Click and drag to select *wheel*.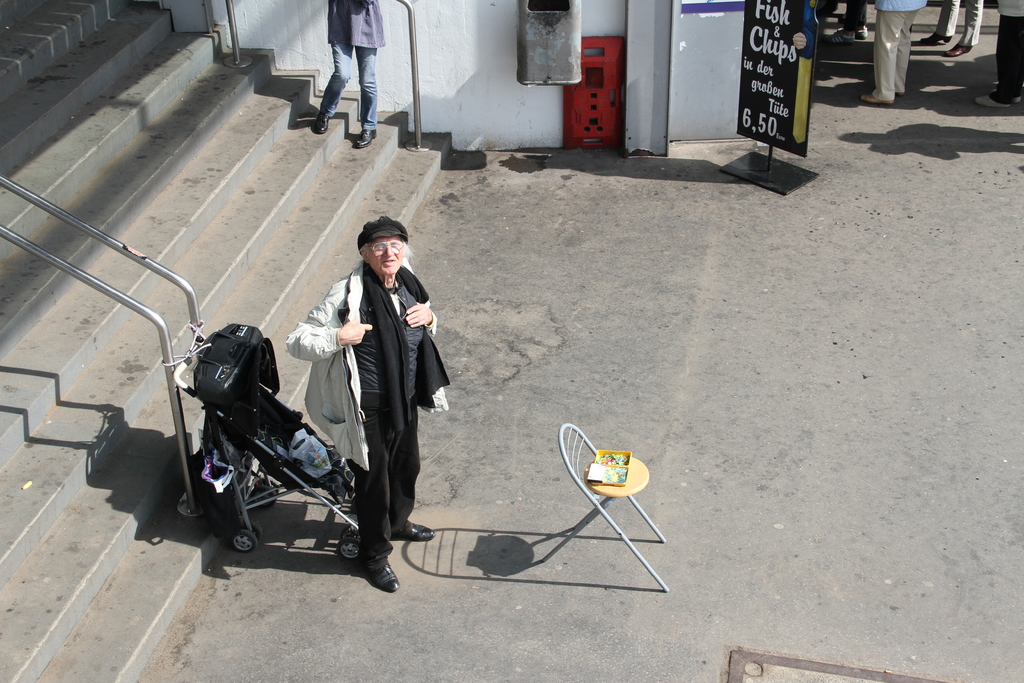
Selection: rect(246, 519, 261, 540).
